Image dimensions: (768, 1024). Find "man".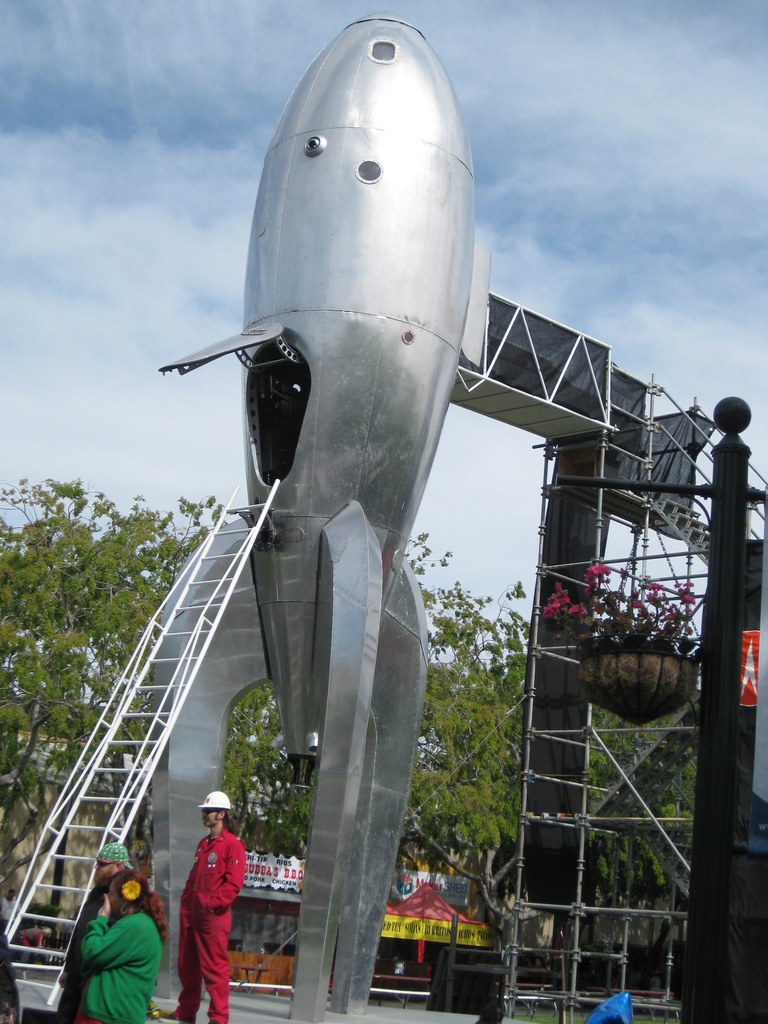
<region>152, 792, 252, 1023</region>.
